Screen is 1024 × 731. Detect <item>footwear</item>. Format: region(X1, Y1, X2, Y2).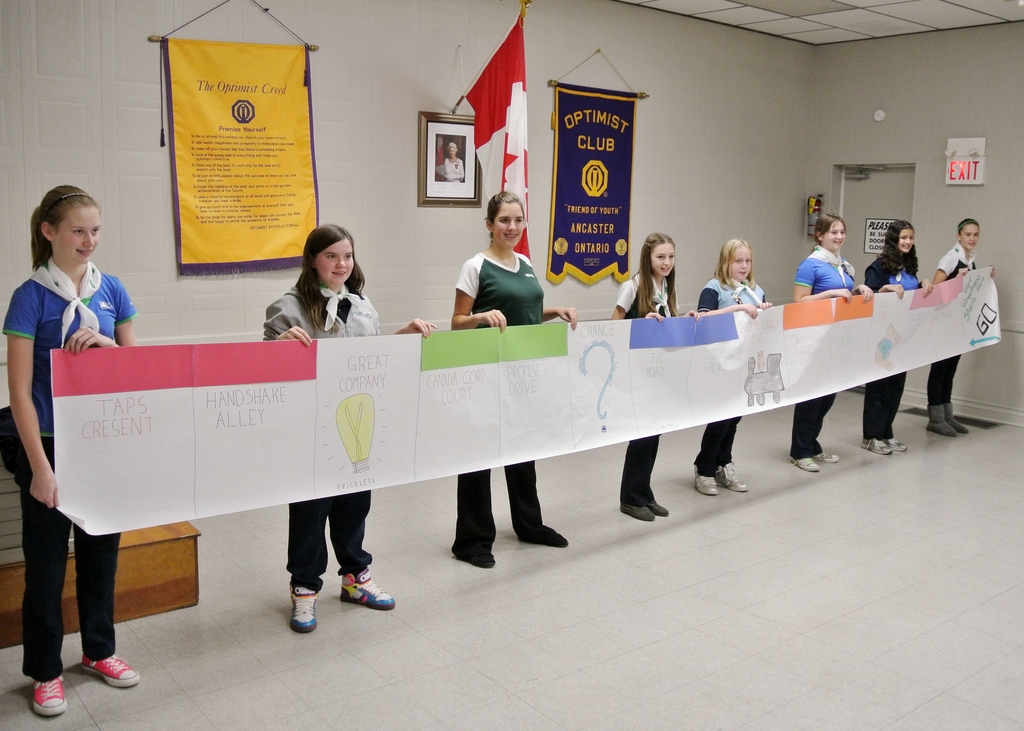
region(453, 545, 503, 570).
